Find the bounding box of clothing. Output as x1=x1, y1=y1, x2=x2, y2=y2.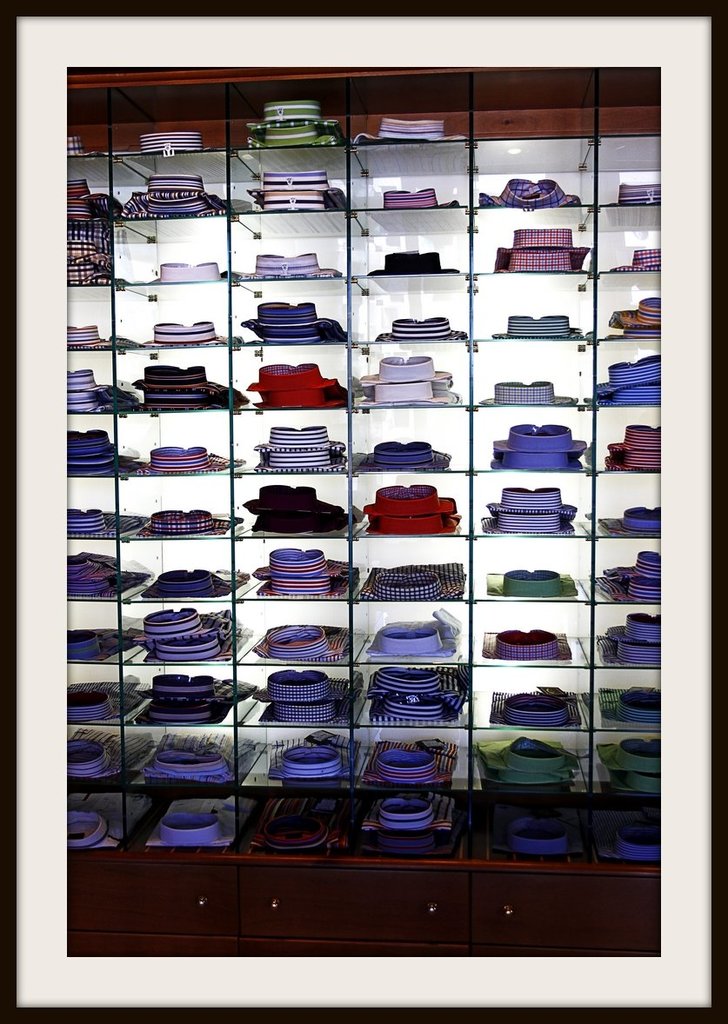
x1=363, y1=694, x2=474, y2=722.
